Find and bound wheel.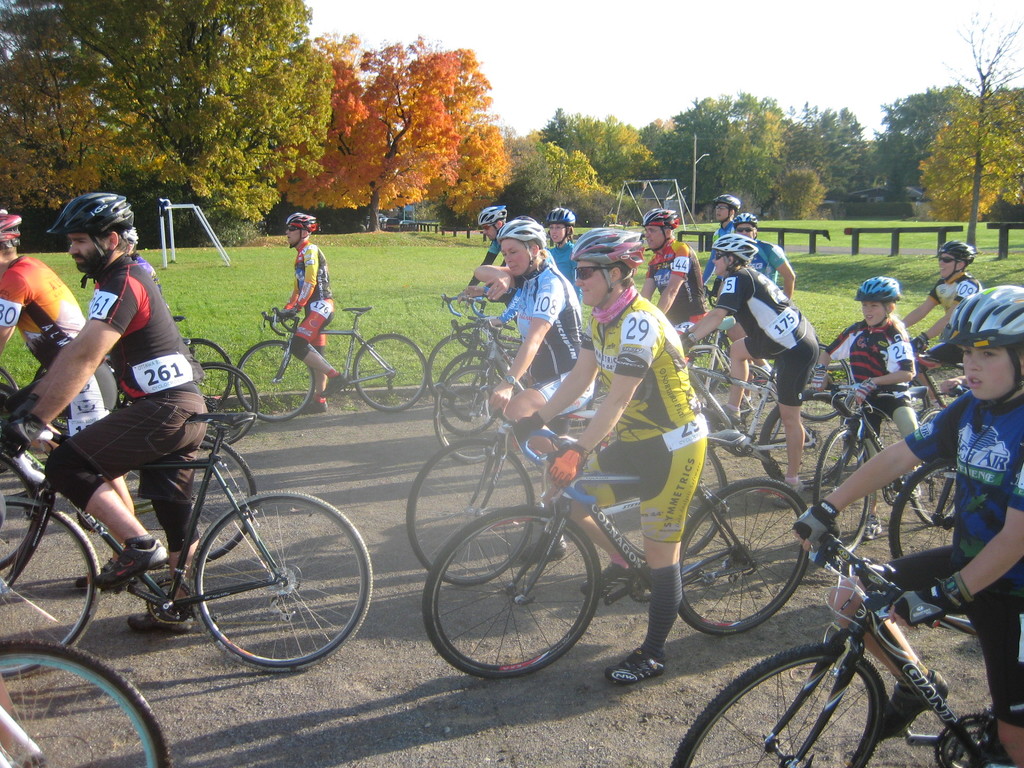
Bound: 167 493 345 676.
